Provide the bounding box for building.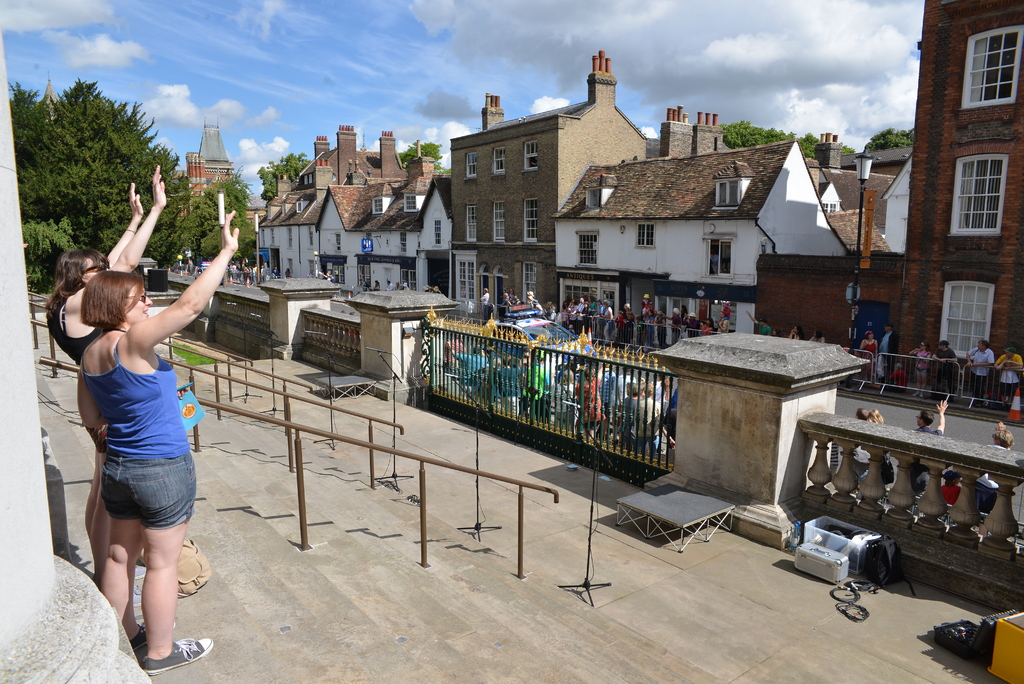
detection(244, 121, 445, 288).
